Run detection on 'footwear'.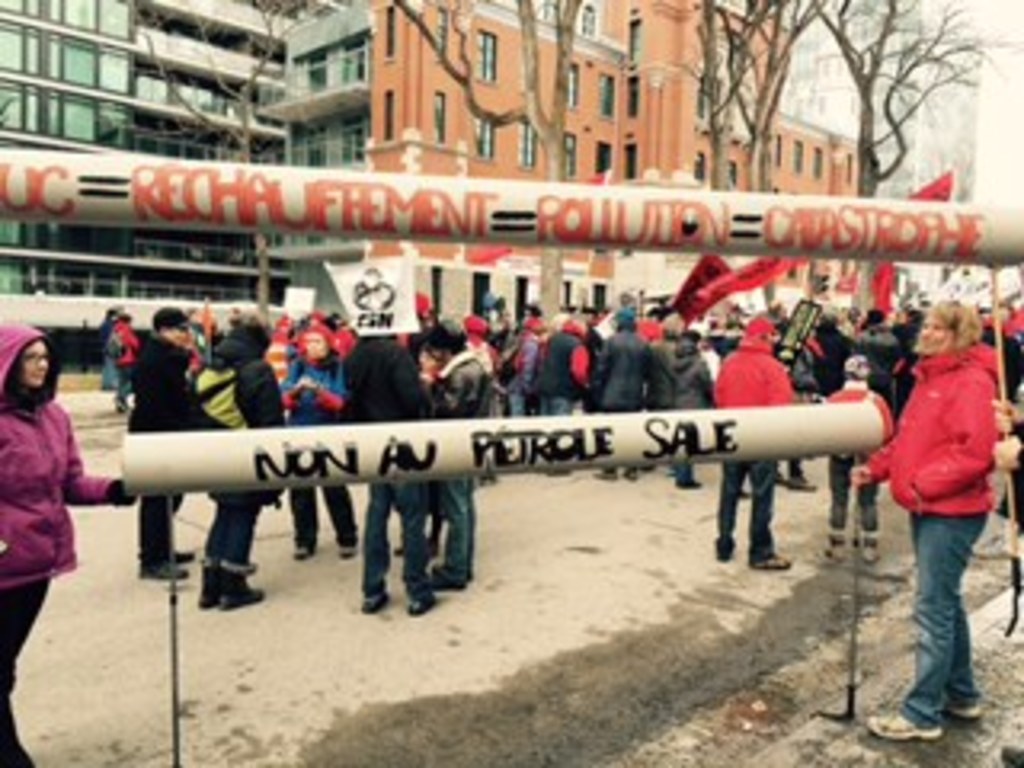
Result: box=[867, 707, 941, 742].
